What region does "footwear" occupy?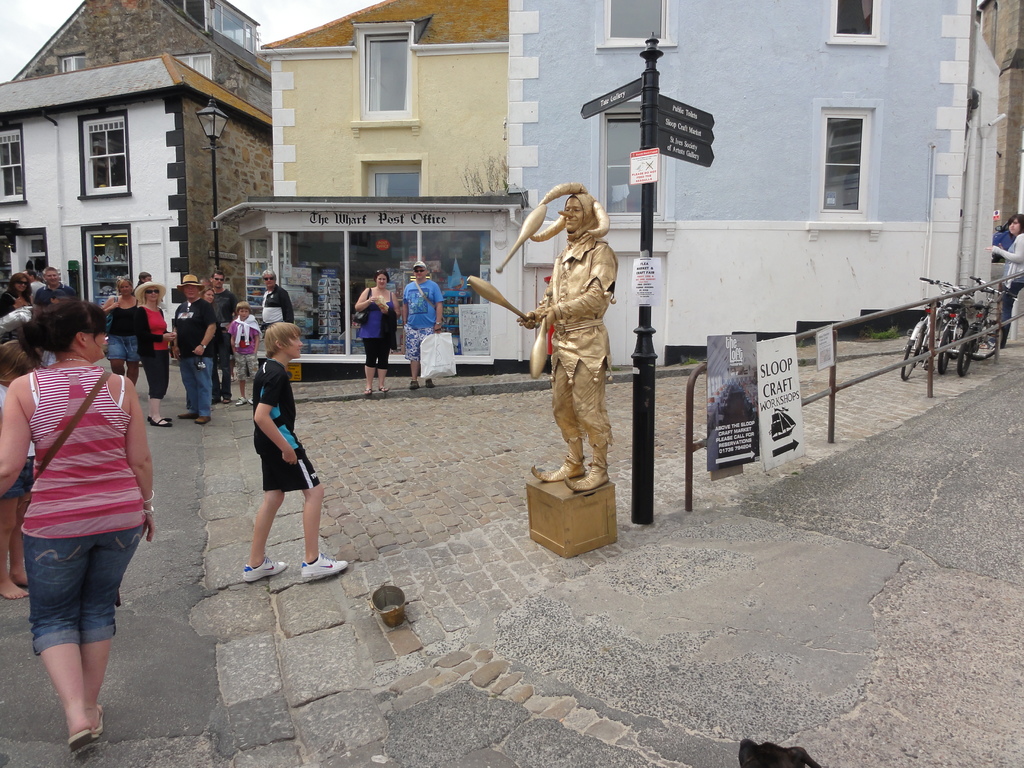
Rect(175, 410, 195, 419).
